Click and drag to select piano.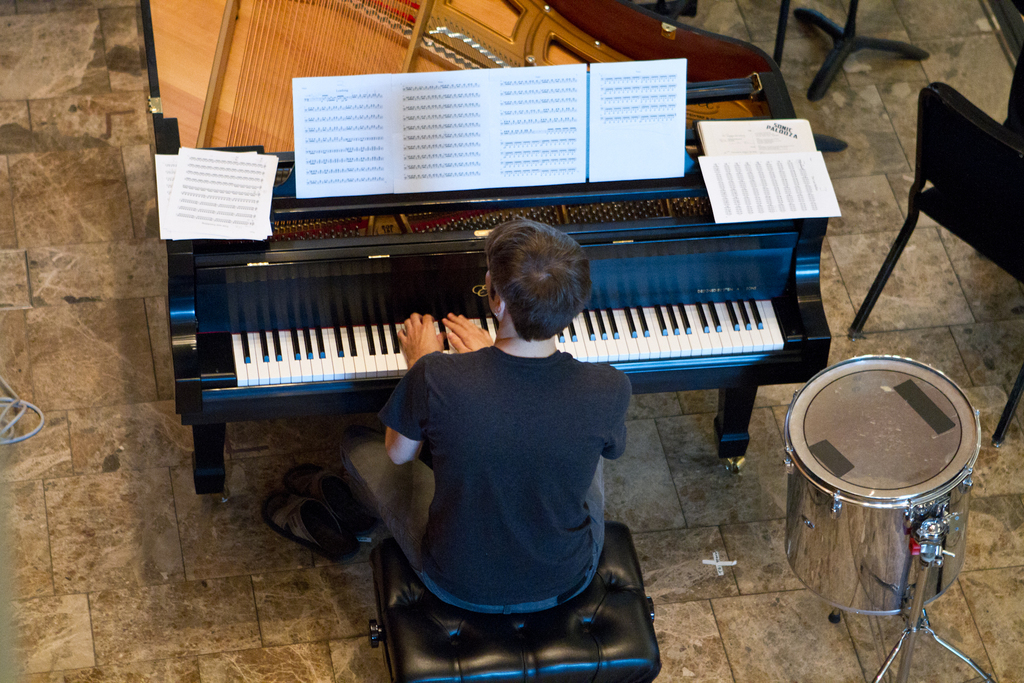
Selection: (144,0,836,491).
